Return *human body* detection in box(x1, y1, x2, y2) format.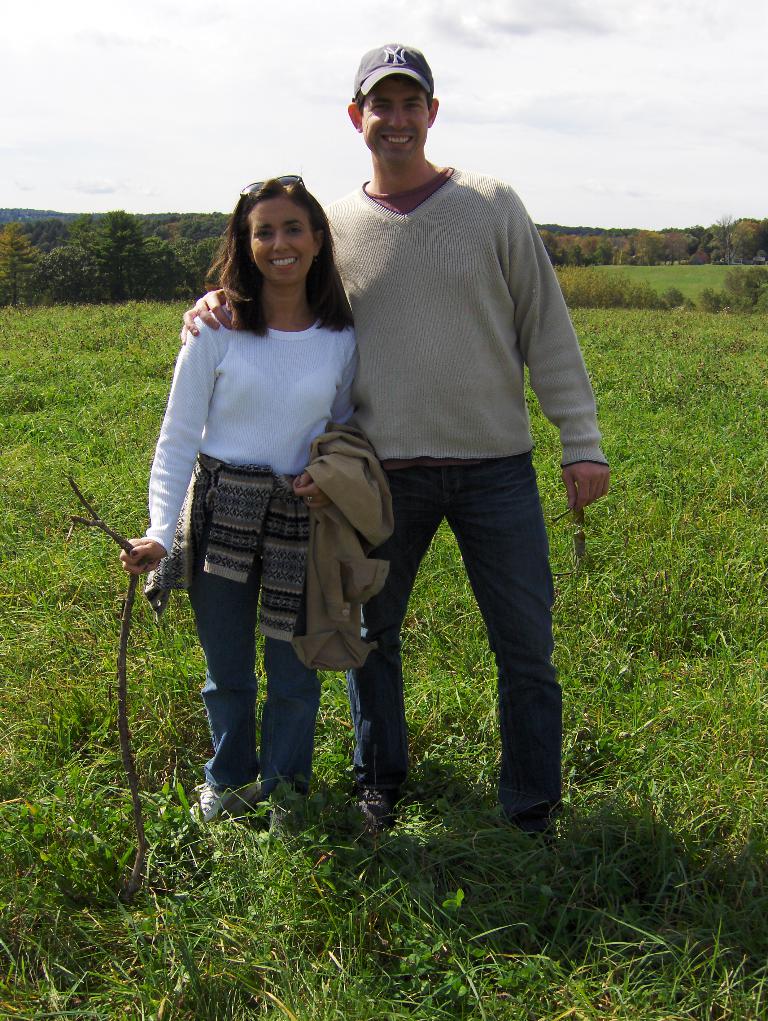
box(119, 174, 361, 842).
